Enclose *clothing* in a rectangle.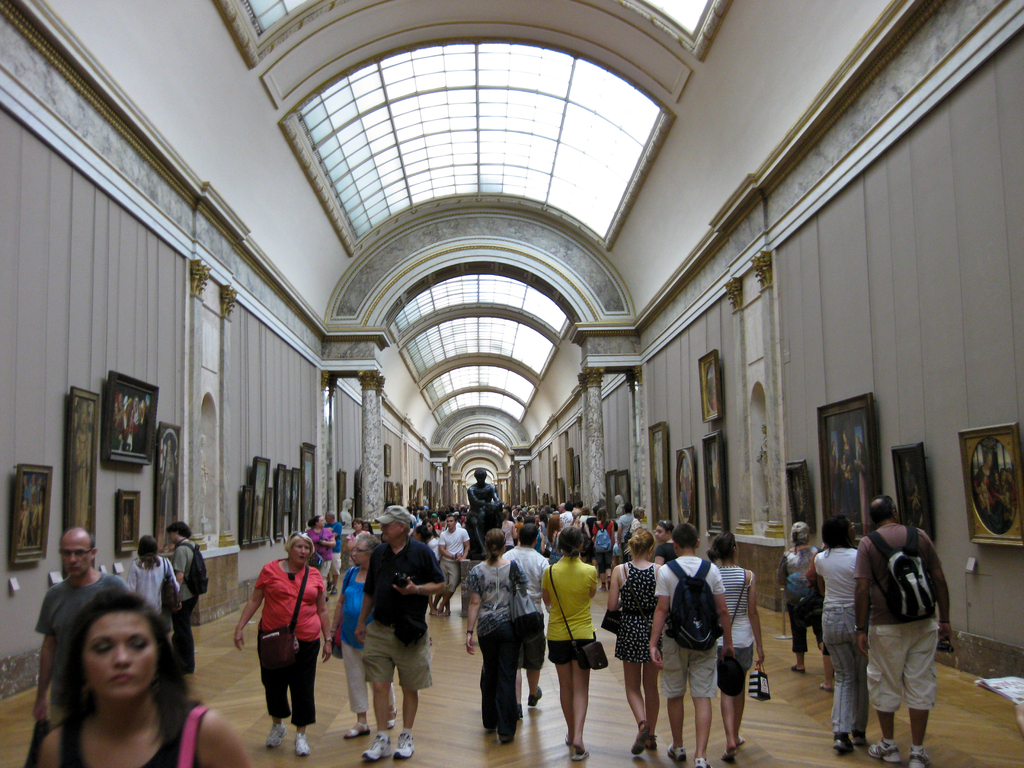
{"x1": 717, "y1": 573, "x2": 748, "y2": 643}.
